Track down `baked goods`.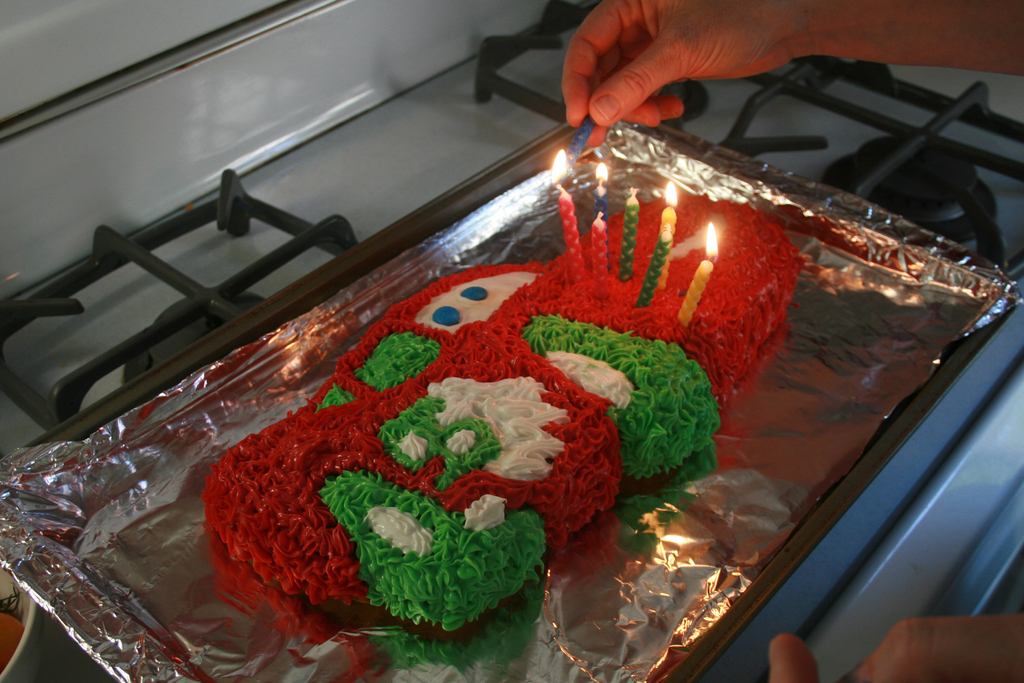
Tracked to 198:261:801:629.
